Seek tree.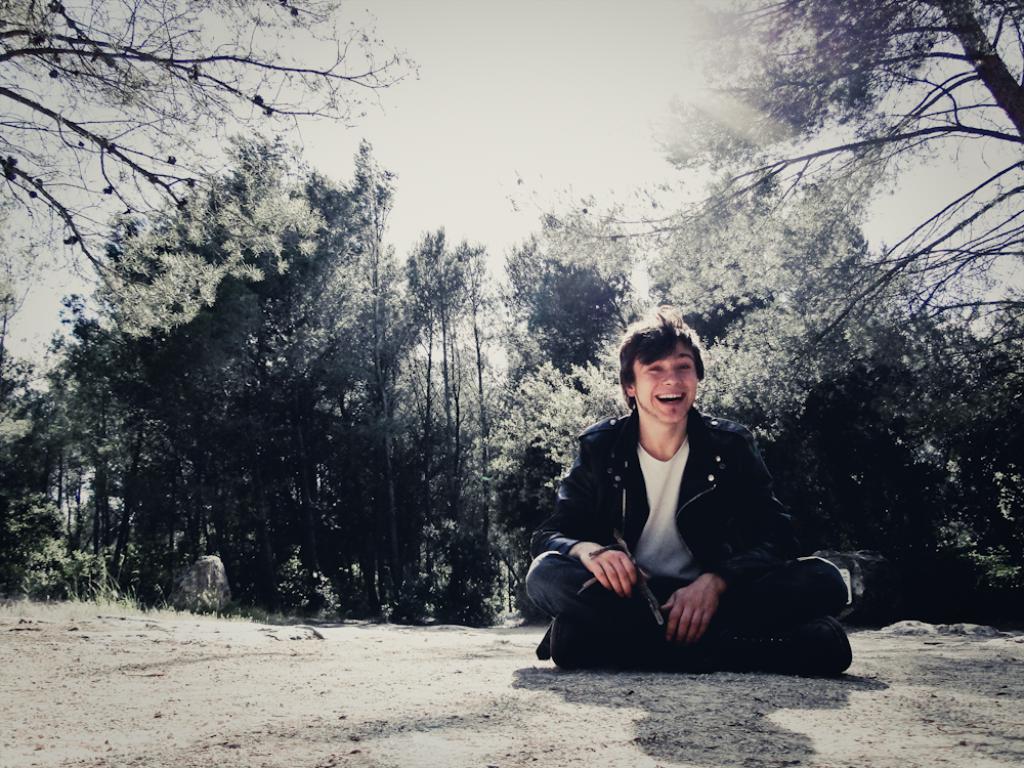
bbox=(469, 357, 620, 618).
